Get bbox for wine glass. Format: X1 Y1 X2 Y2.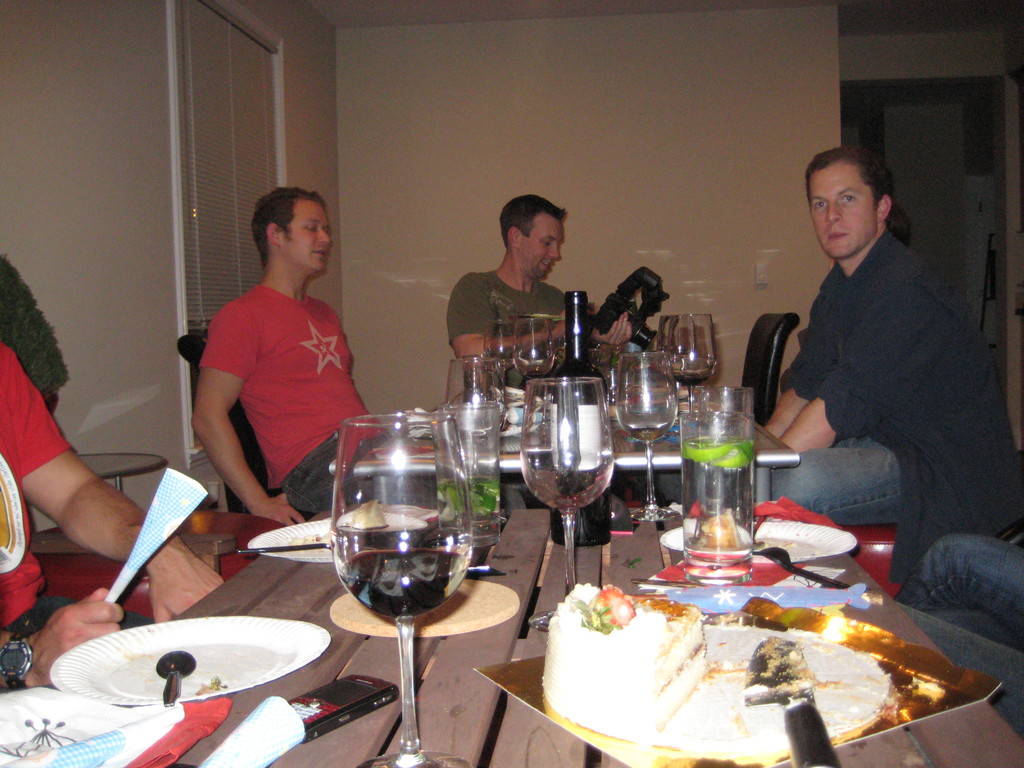
613 355 680 516.
